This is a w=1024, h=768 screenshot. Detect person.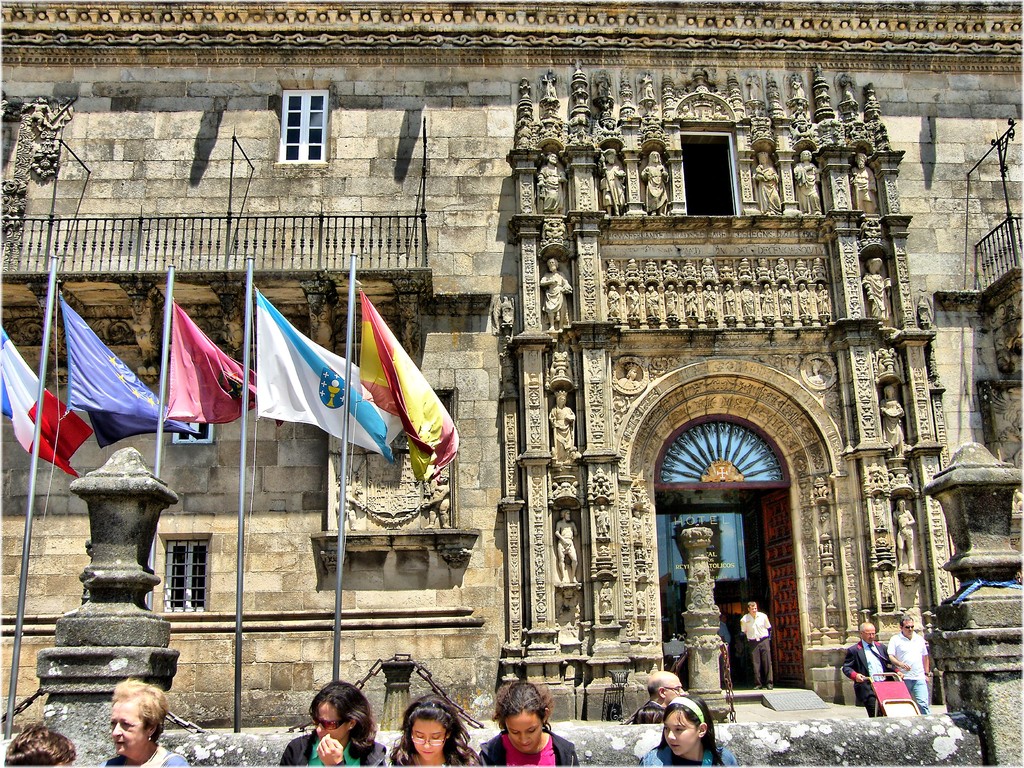
{"x1": 779, "y1": 283, "x2": 789, "y2": 314}.
